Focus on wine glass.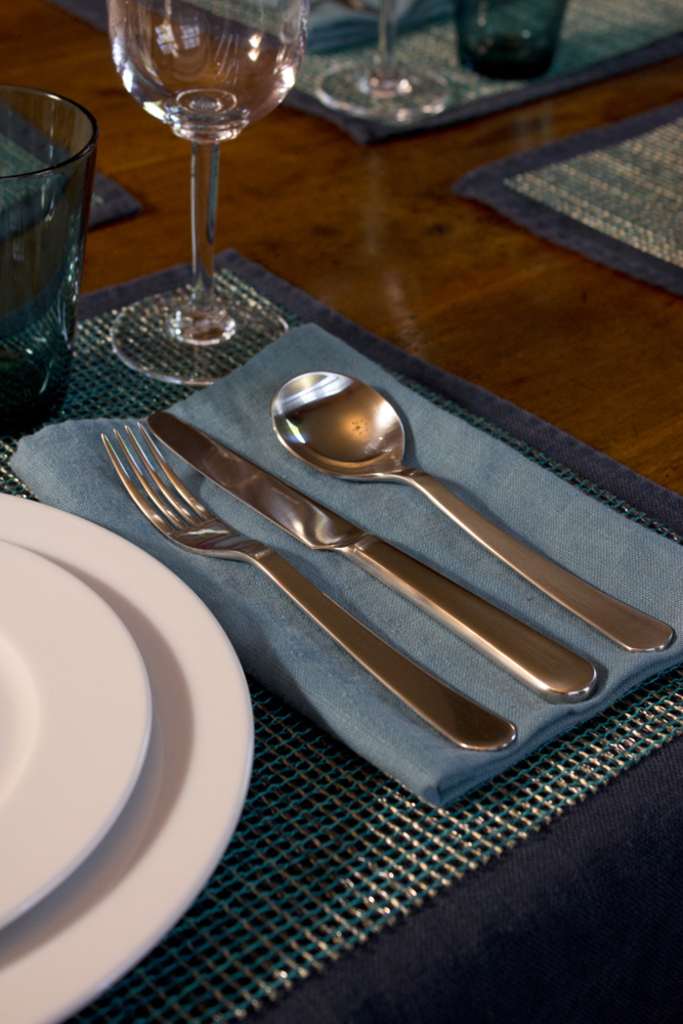
Focused at 110:0:282:388.
